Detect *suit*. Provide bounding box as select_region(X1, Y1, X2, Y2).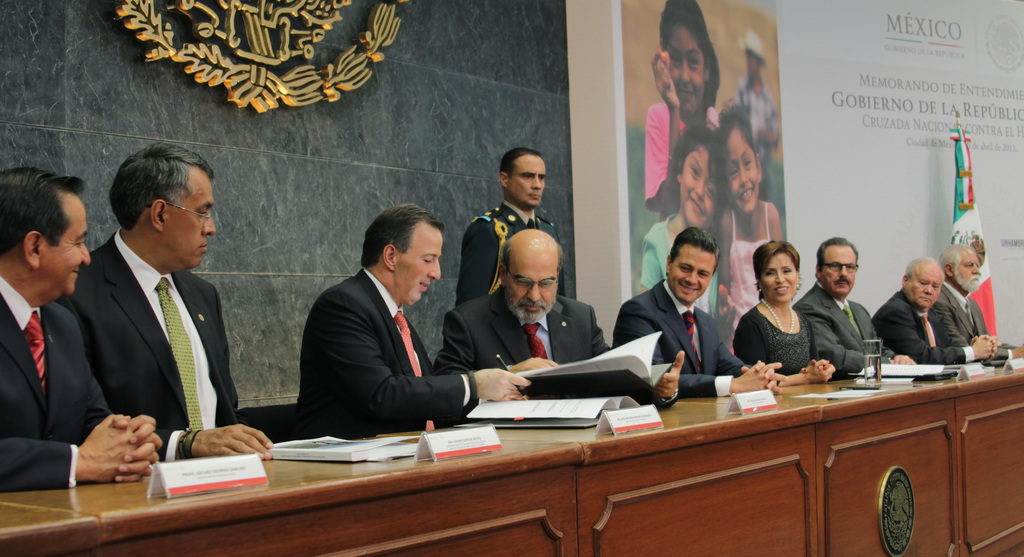
select_region(0, 273, 114, 490).
